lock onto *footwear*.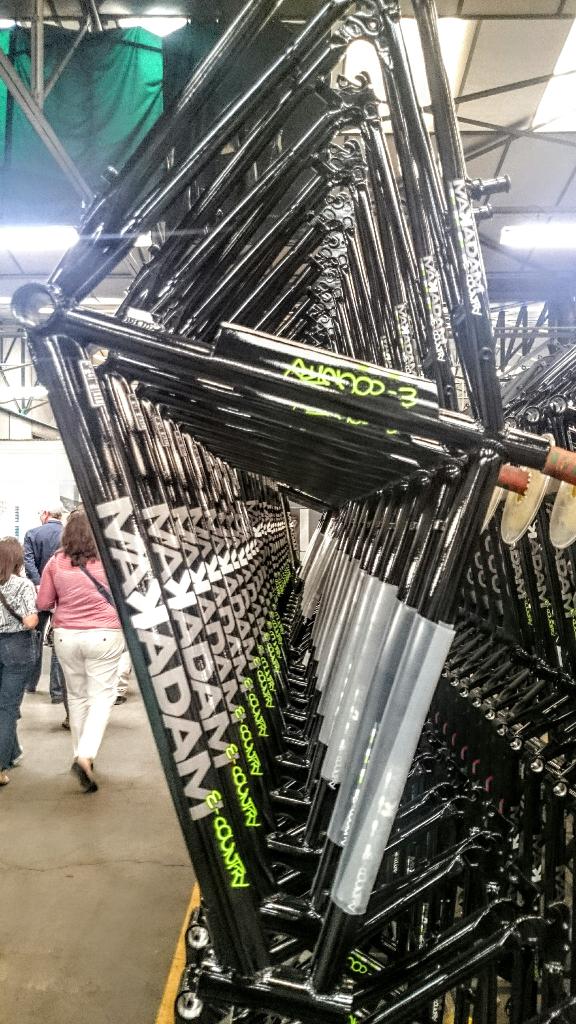
Locked: l=68, t=760, r=97, b=797.
